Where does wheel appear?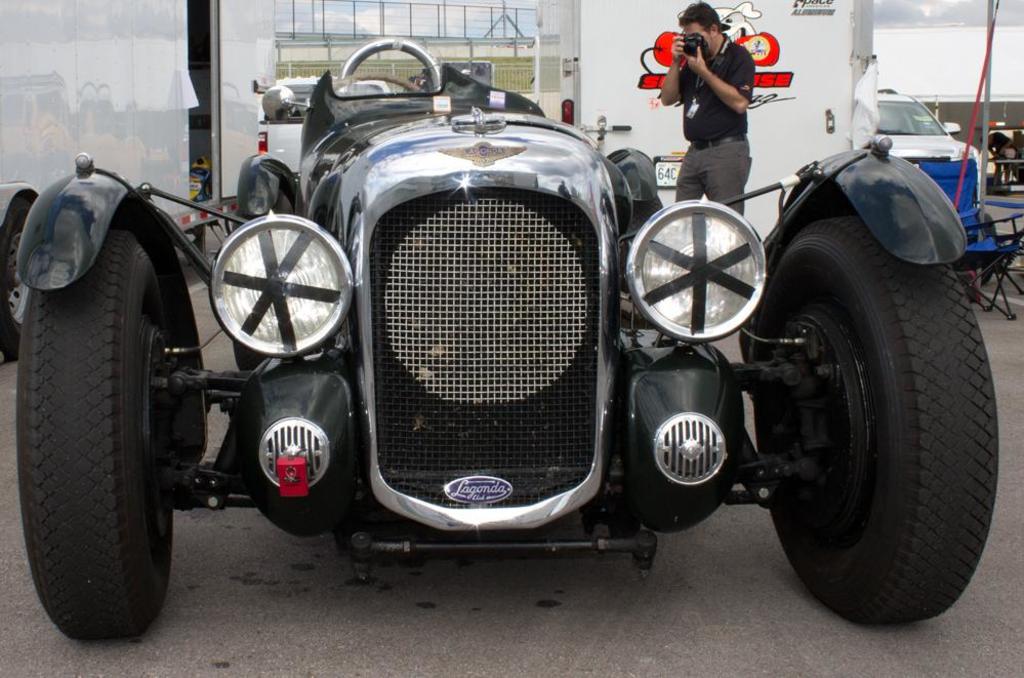
Appears at 740, 206, 994, 623.
